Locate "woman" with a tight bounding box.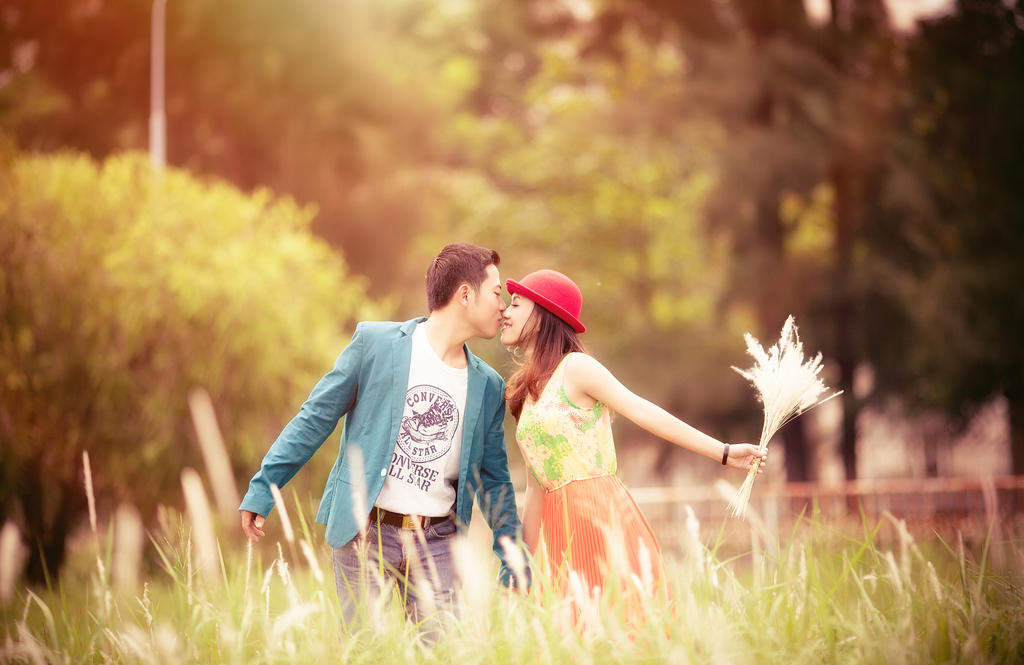
bbox=(497, 269, 764, 664).
